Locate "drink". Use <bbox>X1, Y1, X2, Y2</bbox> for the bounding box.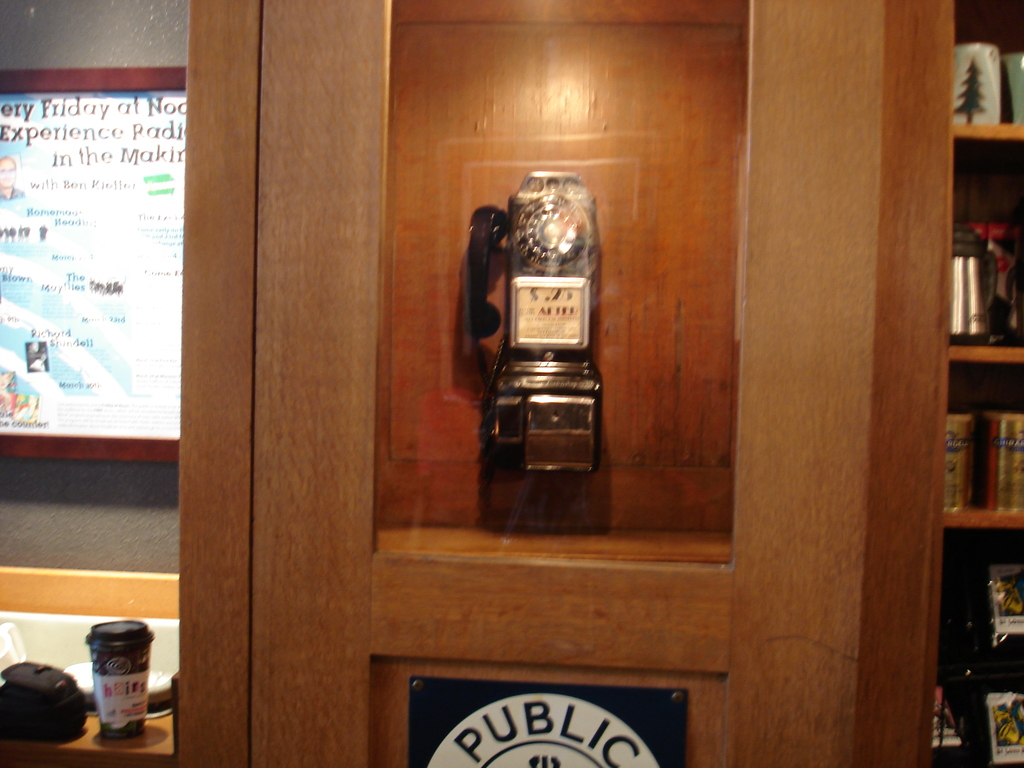
<bbox>81, 618, 159, 742</bbox>.
